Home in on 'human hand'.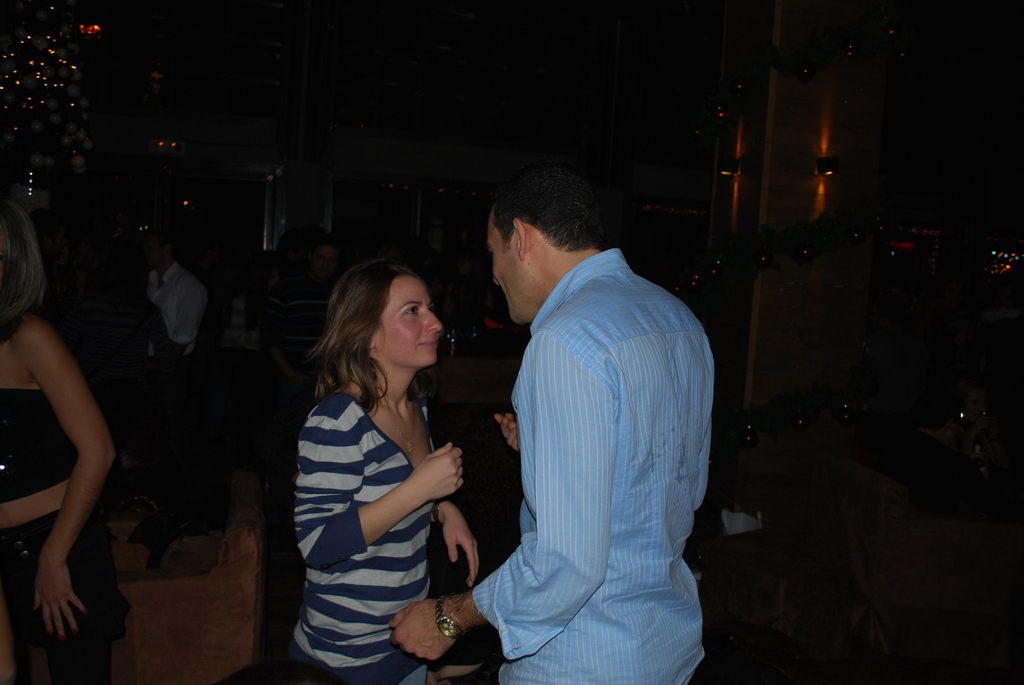
Homed in at [32,563,86,643].
